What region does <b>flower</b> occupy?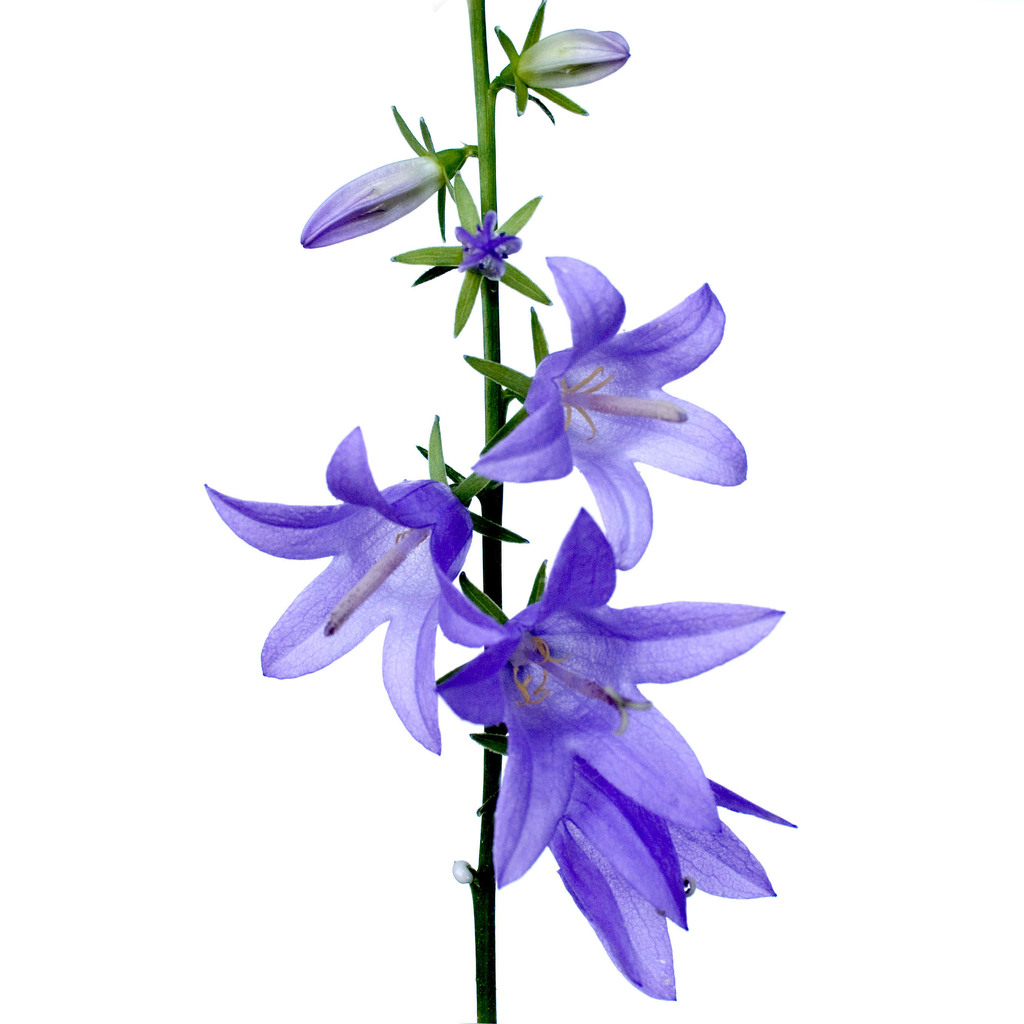
514 26 632 94.
